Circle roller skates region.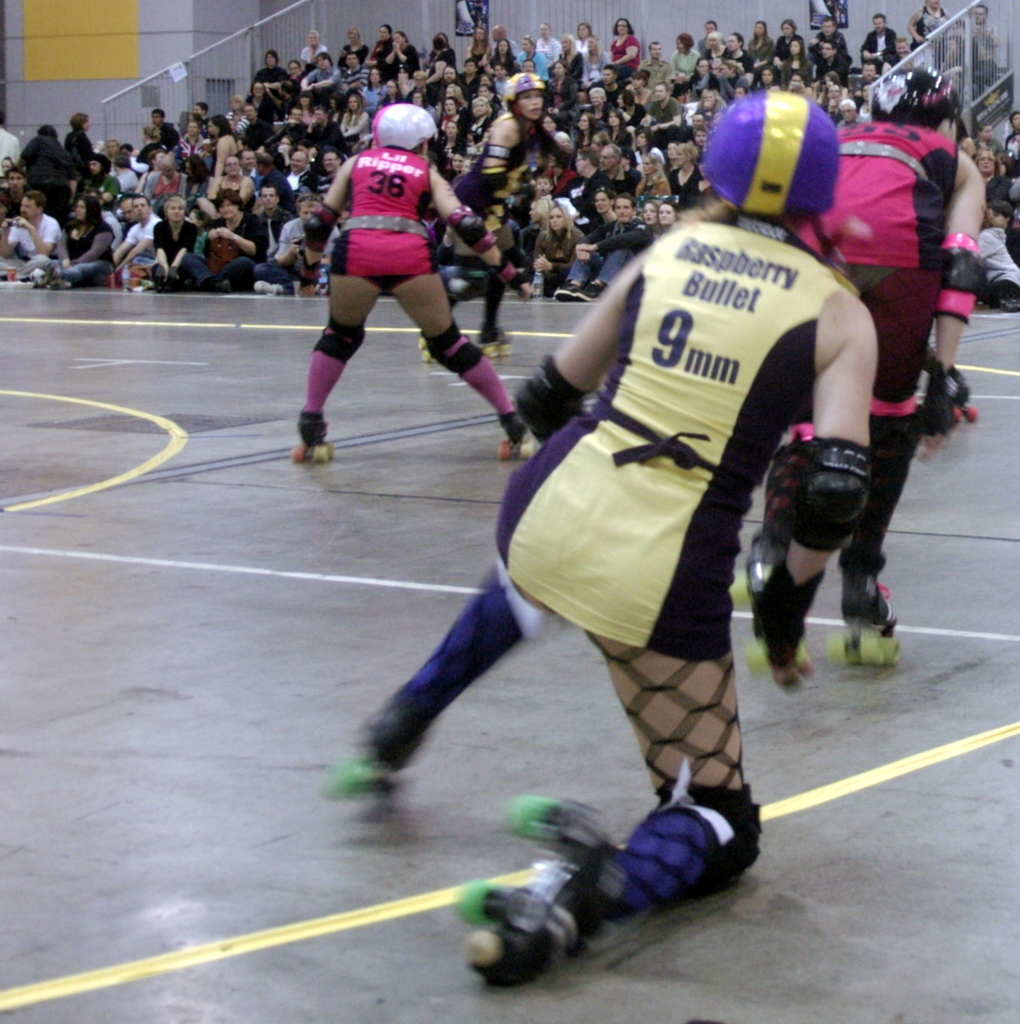
Region: bbox=(479, 322, 517, 361).
